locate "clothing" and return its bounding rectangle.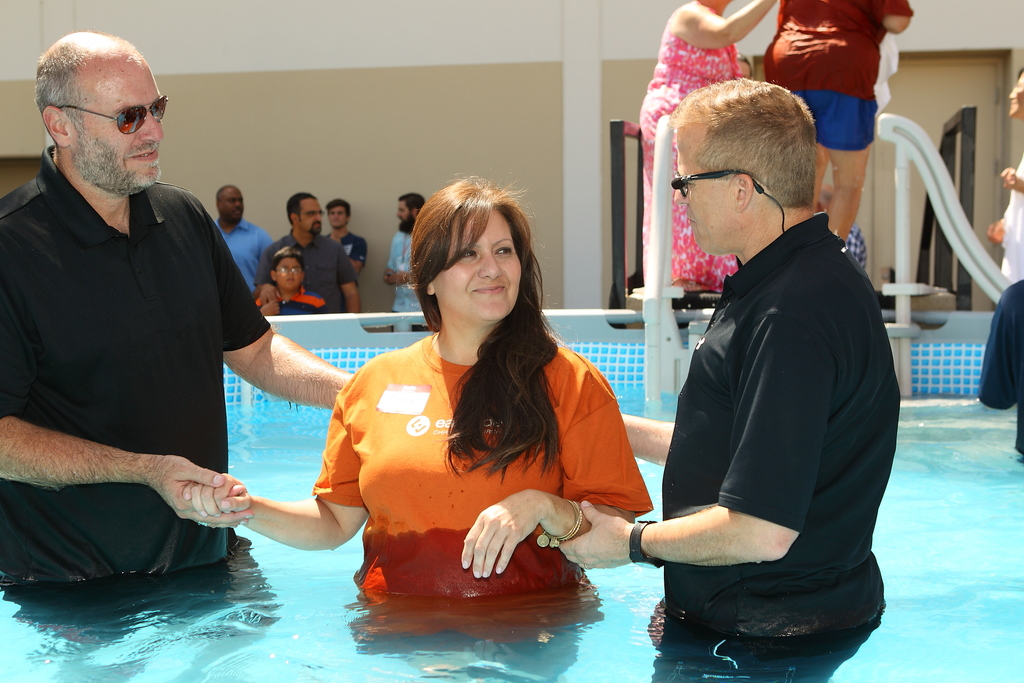
[255, 285, 321, 314].
